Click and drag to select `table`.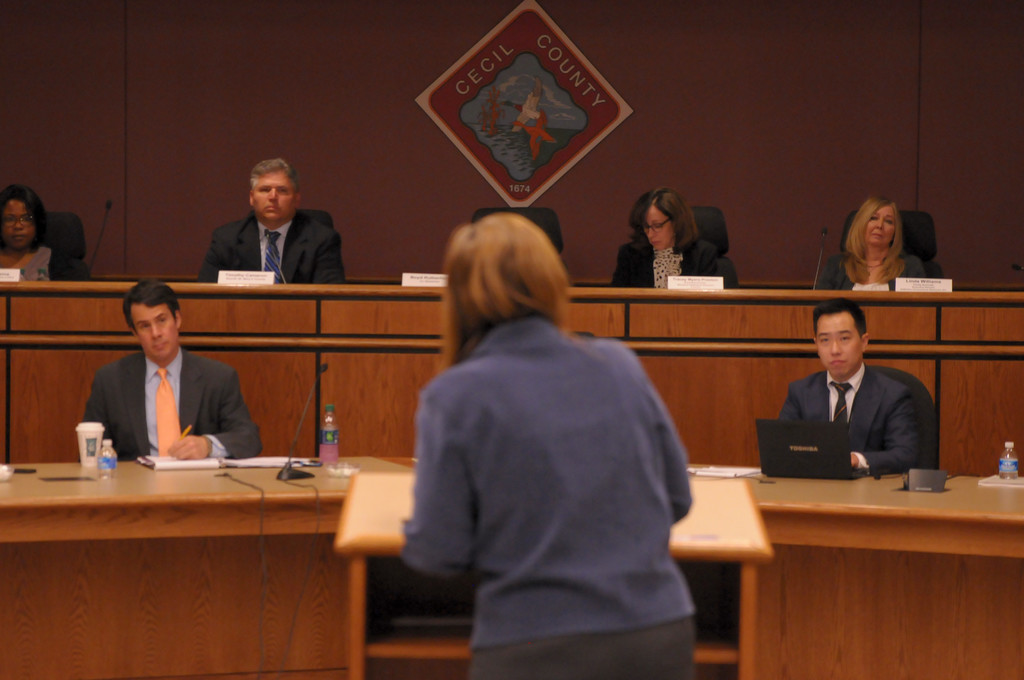
Selection: x1=0 y1=454 x2=1023 y2=679.
